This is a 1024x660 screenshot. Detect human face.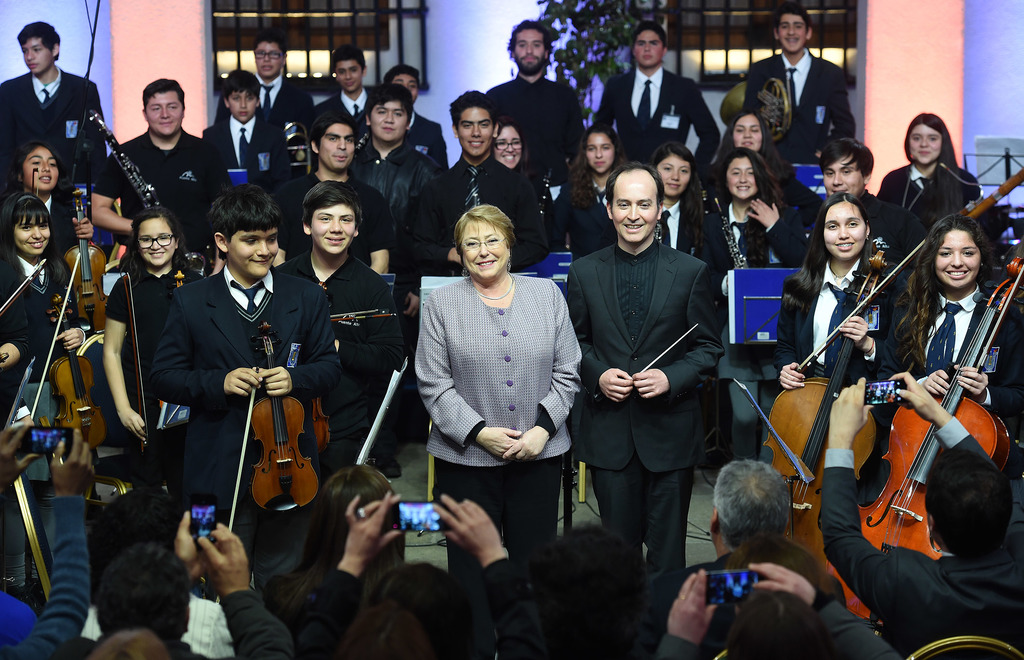
rect(228, 88, 255, 120).
